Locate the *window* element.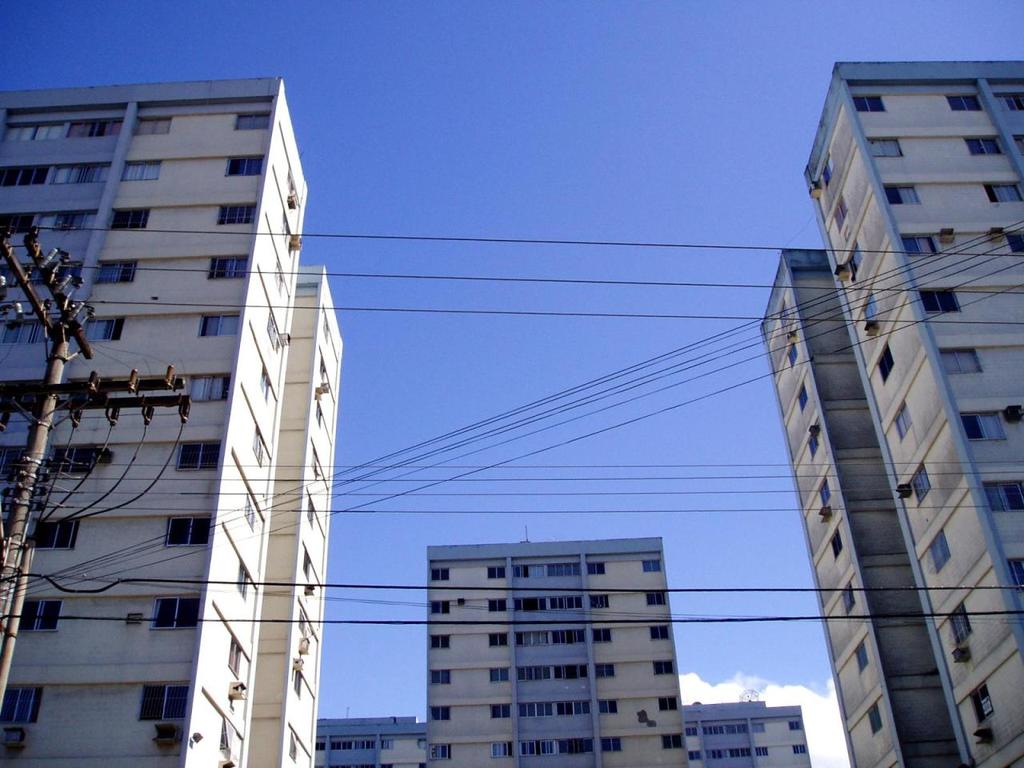
Element bbox: 274/258/285/295.
